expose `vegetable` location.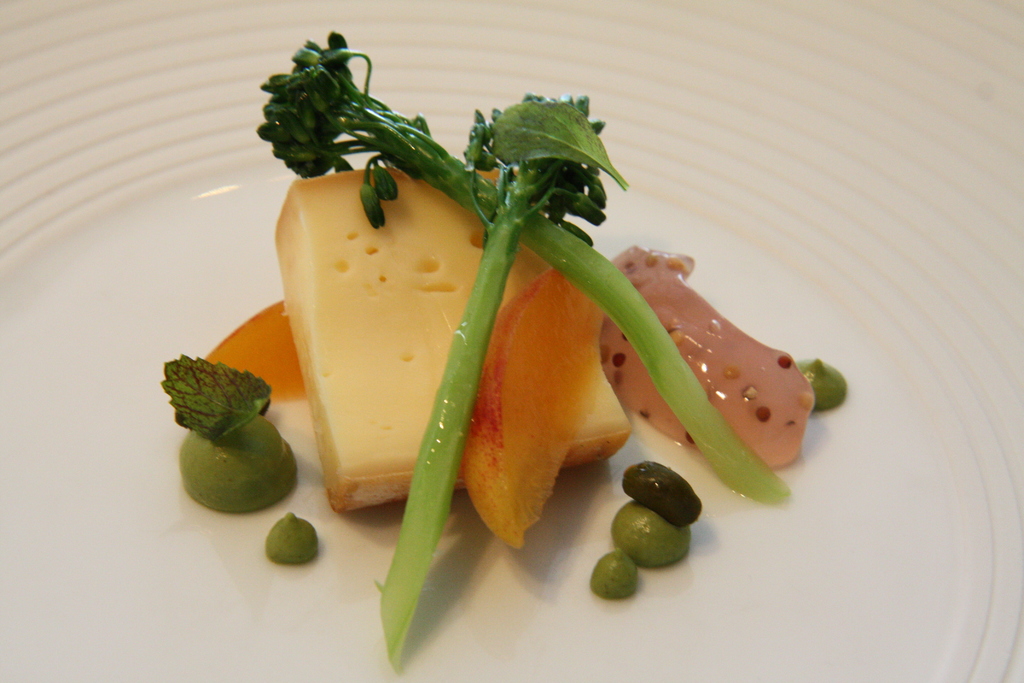
Exposed at 166,361,291,523.
